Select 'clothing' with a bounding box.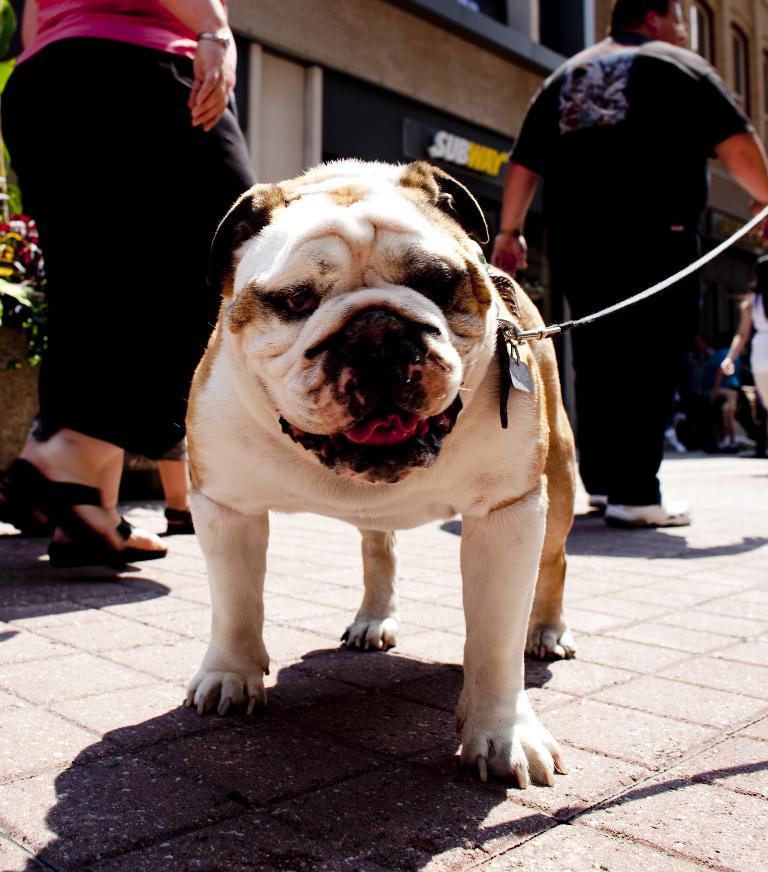
bbox(0, 0, 261, 463).
